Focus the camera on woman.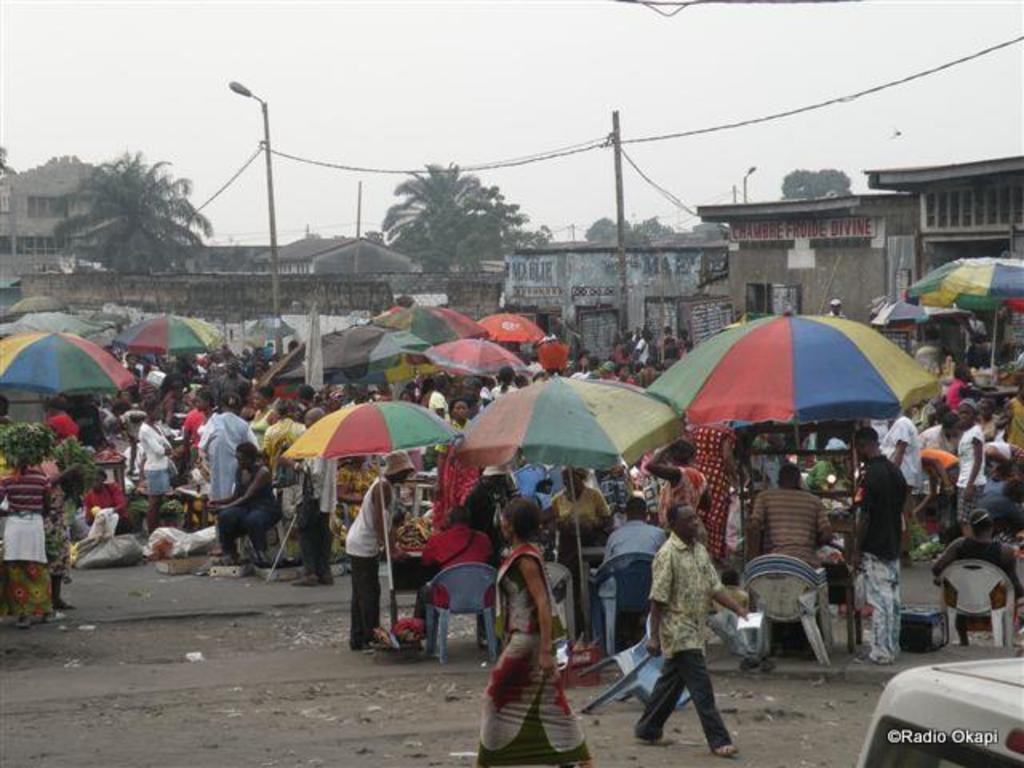
Focus region: Rect(640, 430, 722, 549).
